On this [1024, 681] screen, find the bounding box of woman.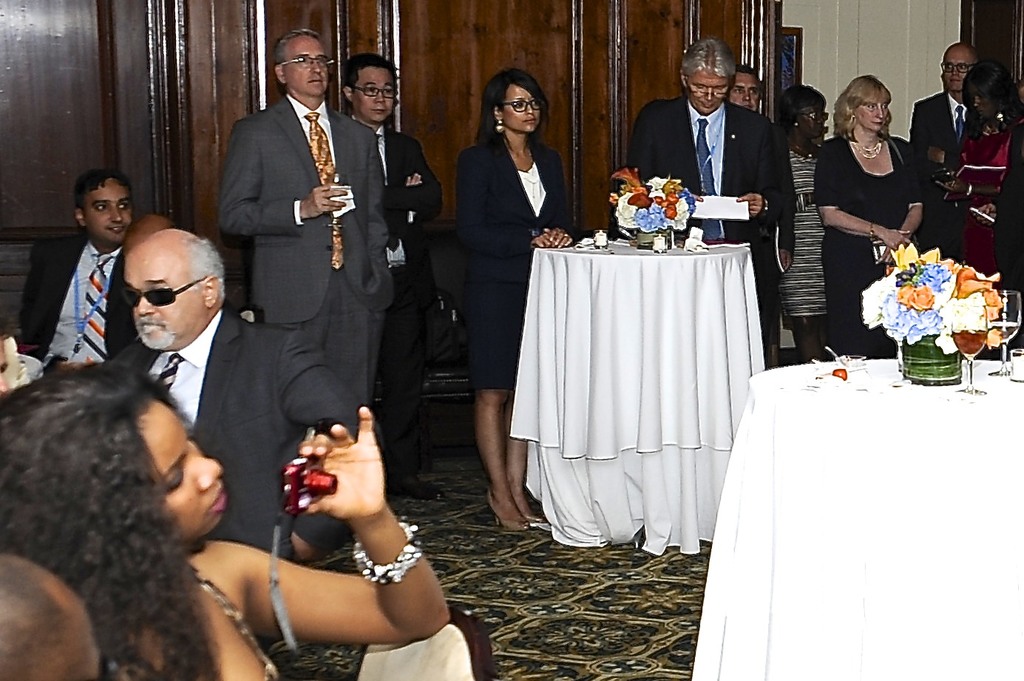
Bounding box: <bbox>929, 64, 1020, 290</bbox>.
